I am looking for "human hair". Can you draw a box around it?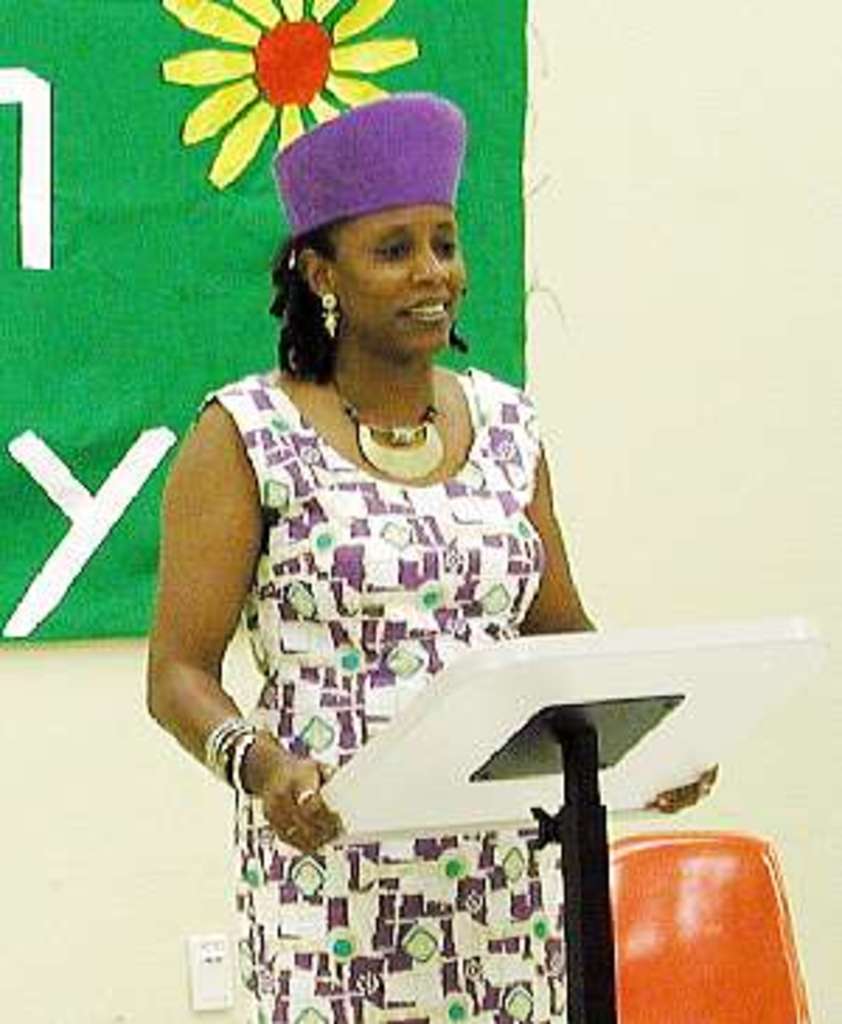
Sure, the bounding box is crop(267, 210, 463, 384).
